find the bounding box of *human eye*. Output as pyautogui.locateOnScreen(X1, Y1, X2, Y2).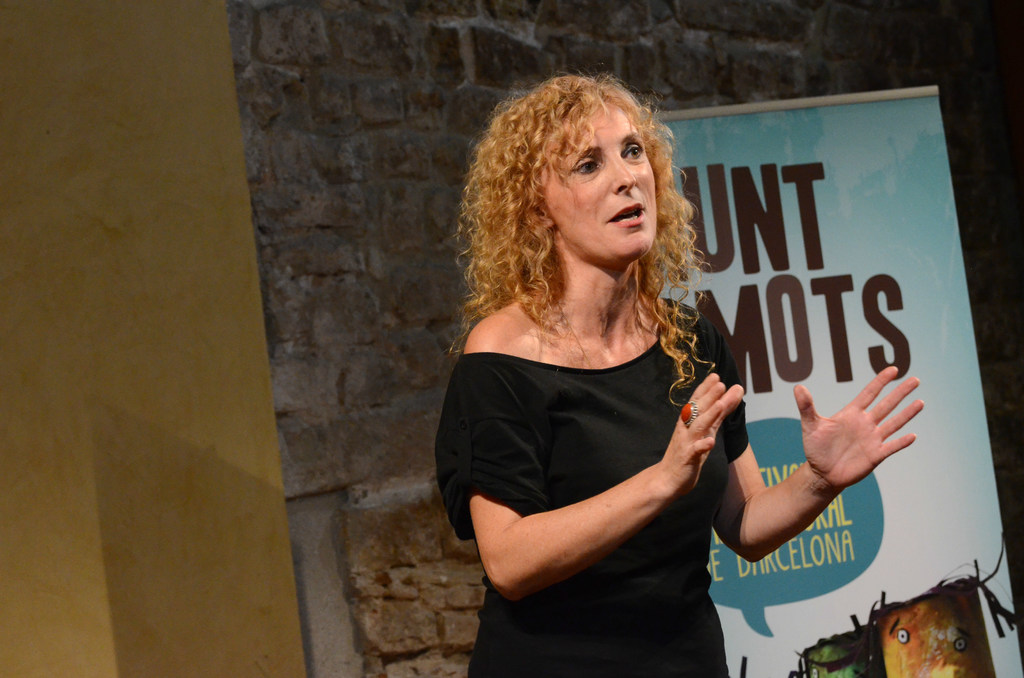
pyautogui.locateOnScreen(621, 134, 643, 164).
